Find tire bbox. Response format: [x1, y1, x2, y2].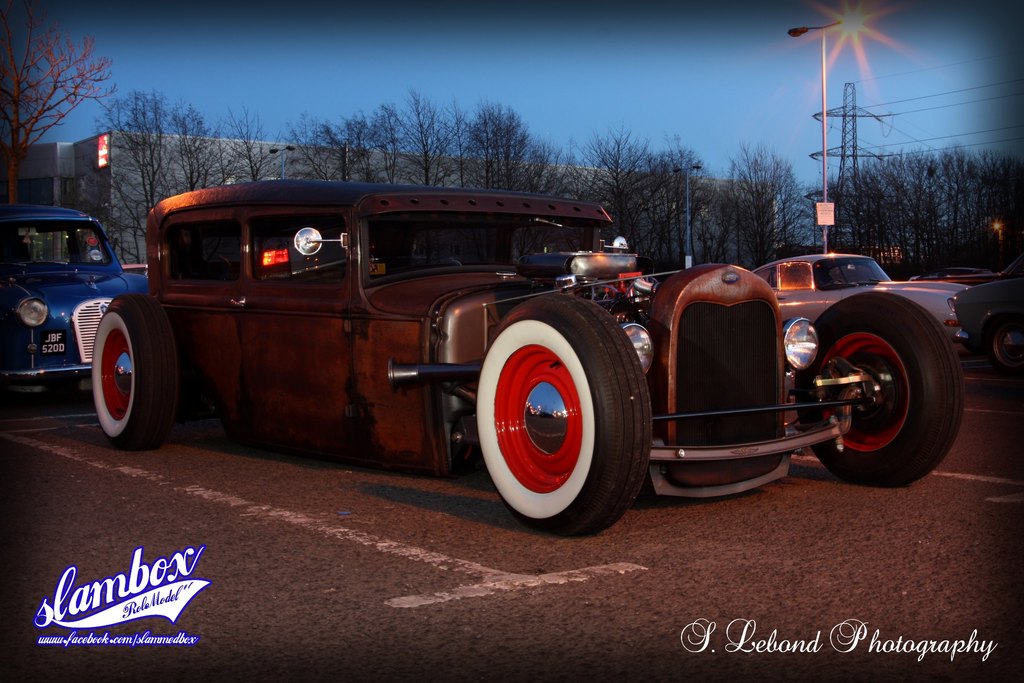
[477, 305, 634, 522].
